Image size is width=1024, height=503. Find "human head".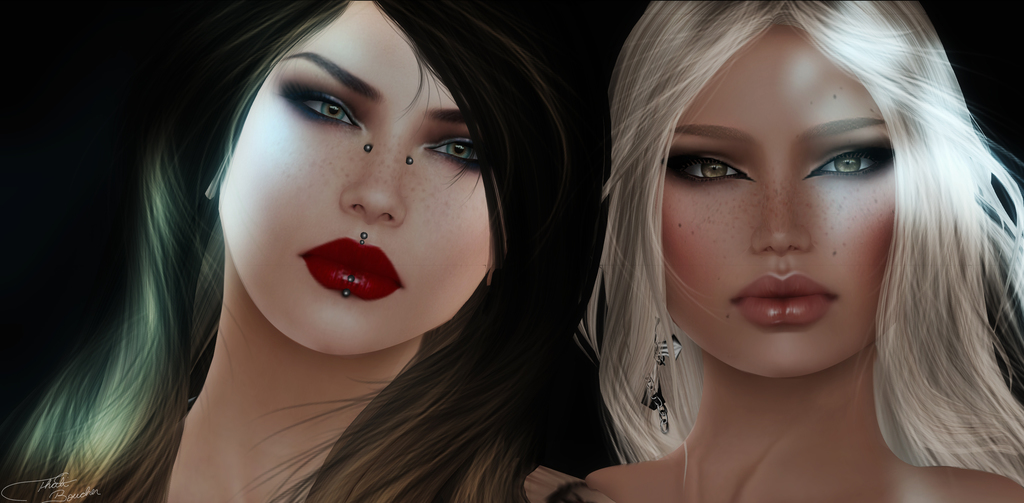
604/0/972/367.
